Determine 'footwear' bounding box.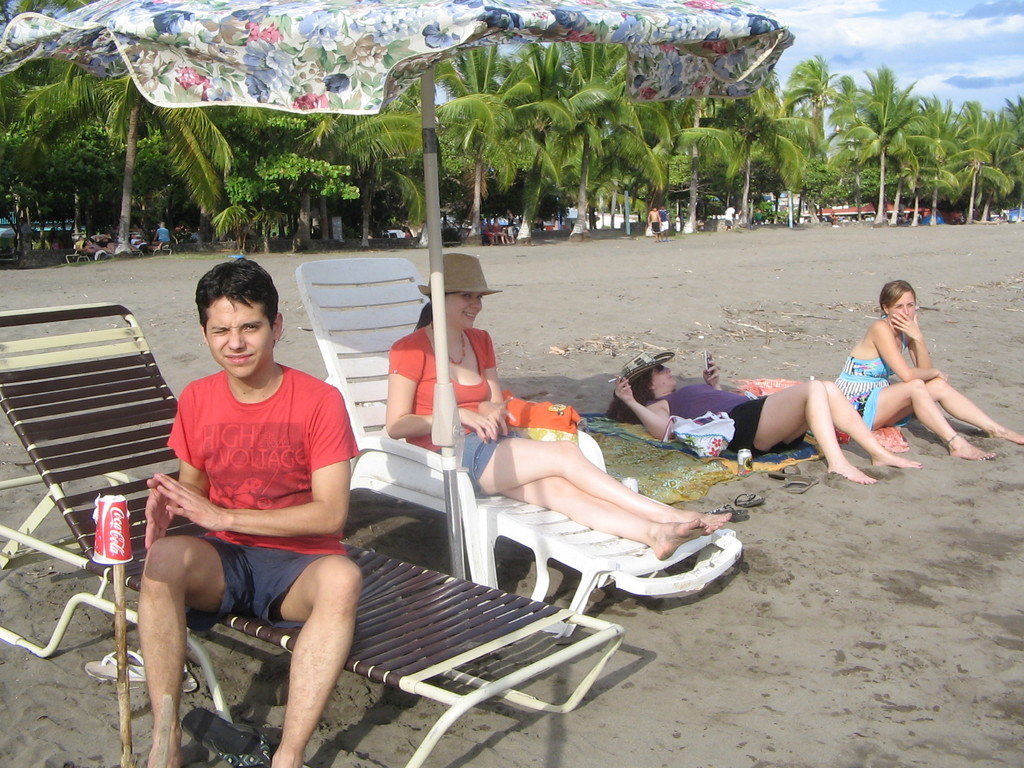
Determined: 83/651/161/688.
